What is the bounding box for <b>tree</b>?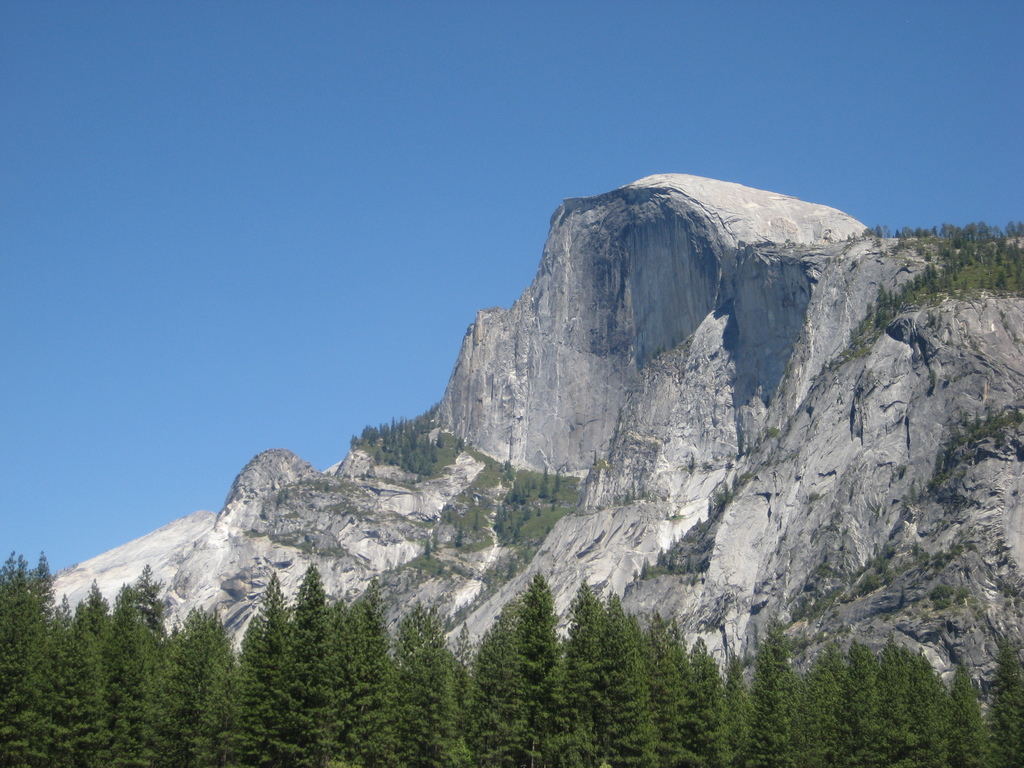
[982, 626, 1023, 765].
